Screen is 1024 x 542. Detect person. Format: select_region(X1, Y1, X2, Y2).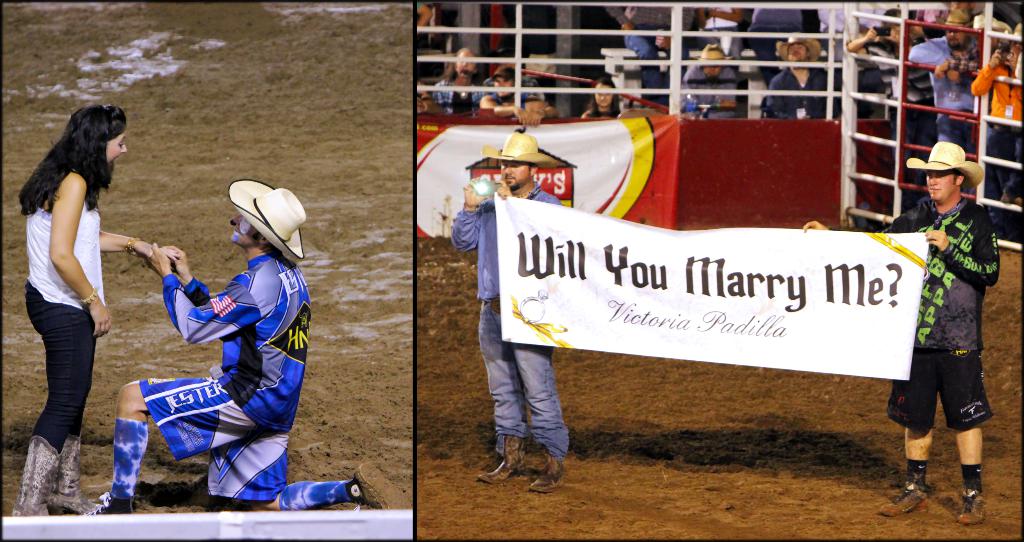
select_region(449, 127, 570, 496).
